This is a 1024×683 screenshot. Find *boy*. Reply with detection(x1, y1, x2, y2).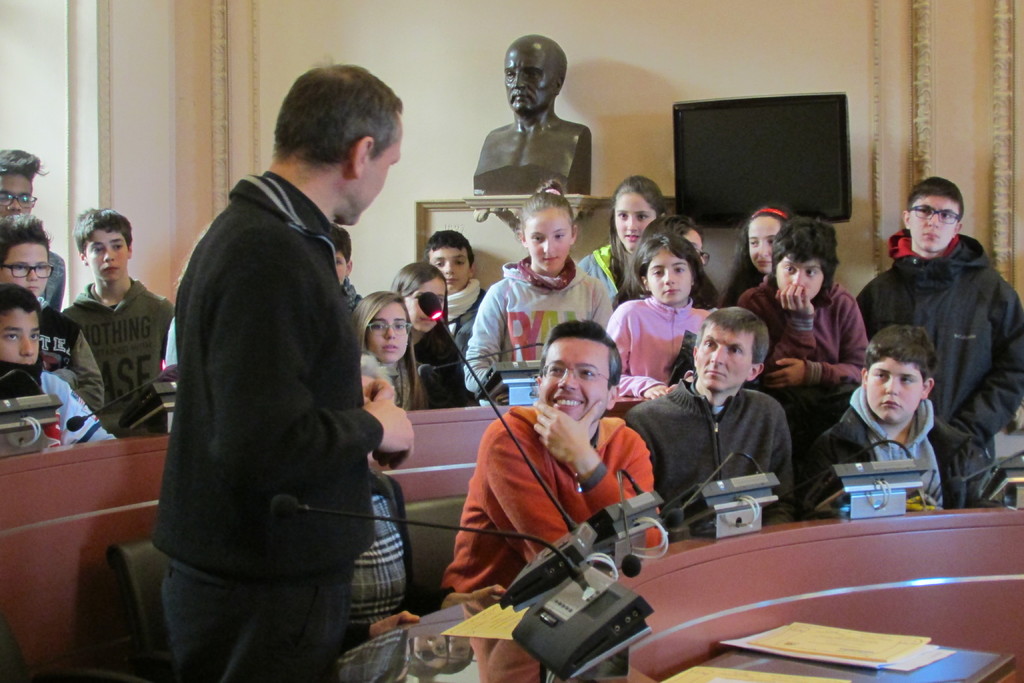
detection(330, 225, 362, 313).
